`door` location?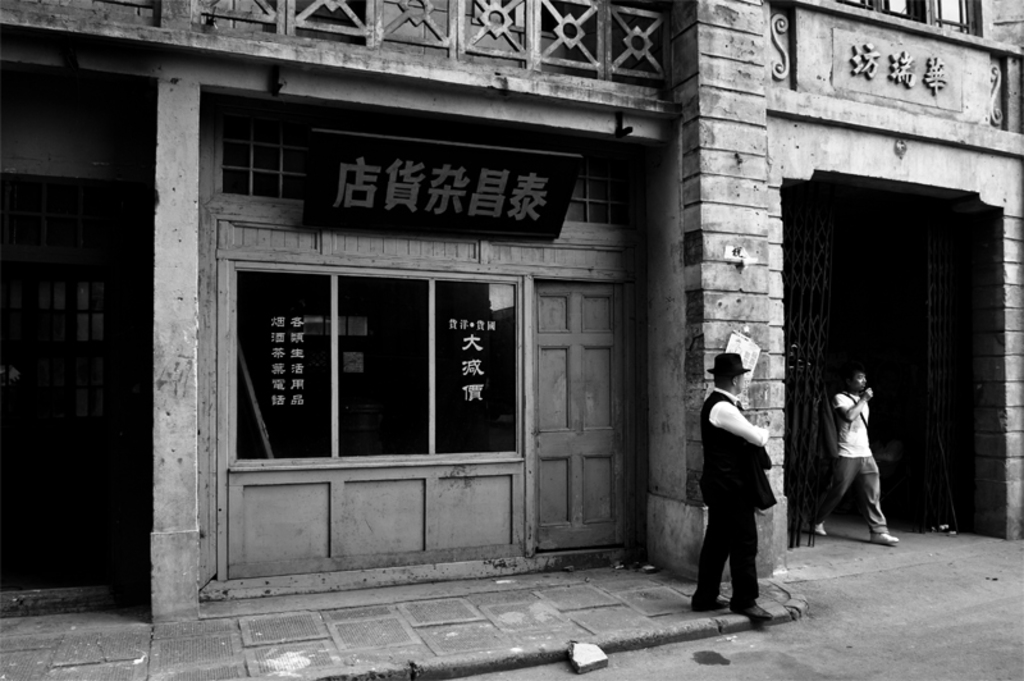
box=[0, 179, 134, 594]
